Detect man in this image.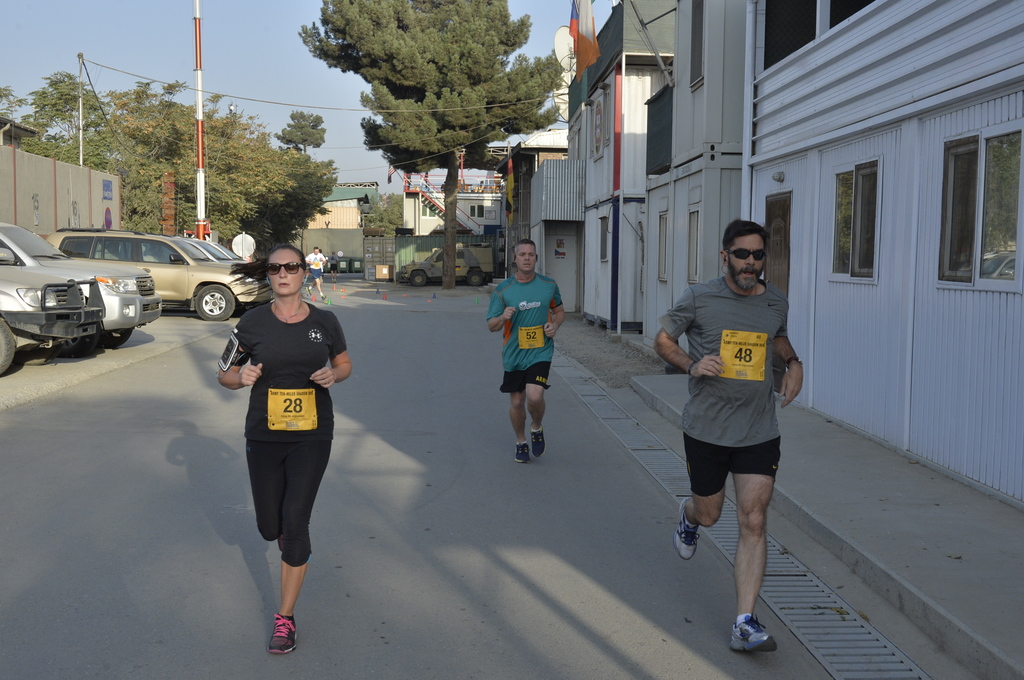
Detection: BBox(319, 248, 324, 282).
